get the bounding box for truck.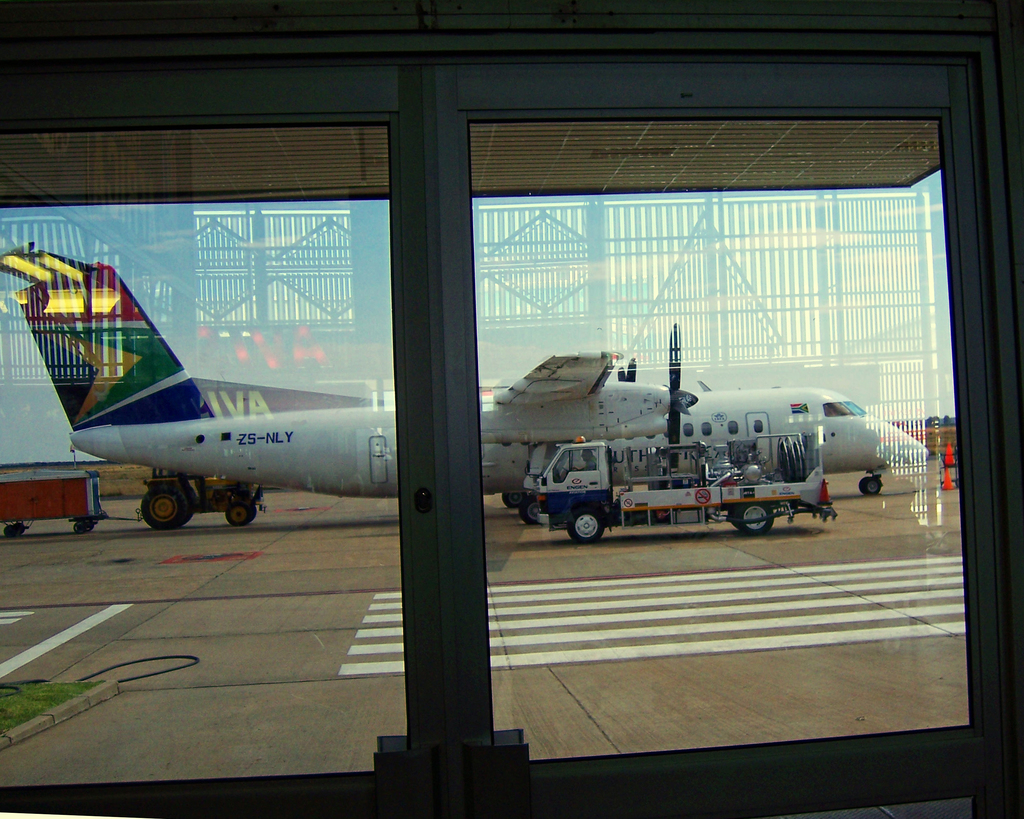
box=[502, 426, 836, 550].
